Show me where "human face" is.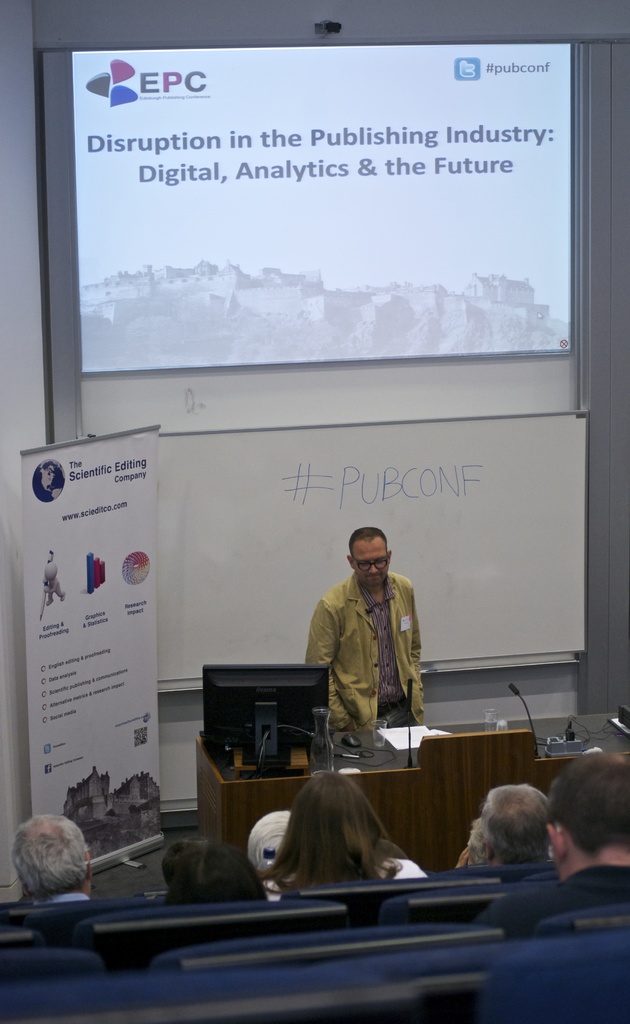
"human face" is at left=354, top=541, right=387, bottom=585.
